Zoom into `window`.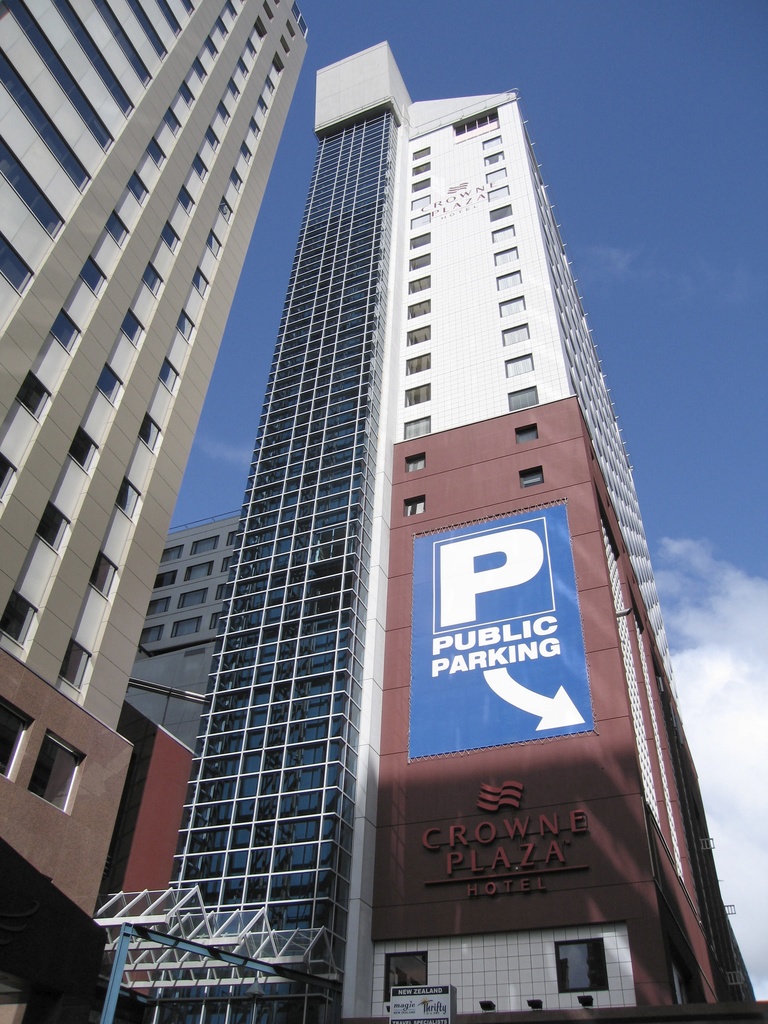
Zoom target: locate(177, 184, 195, 216).
